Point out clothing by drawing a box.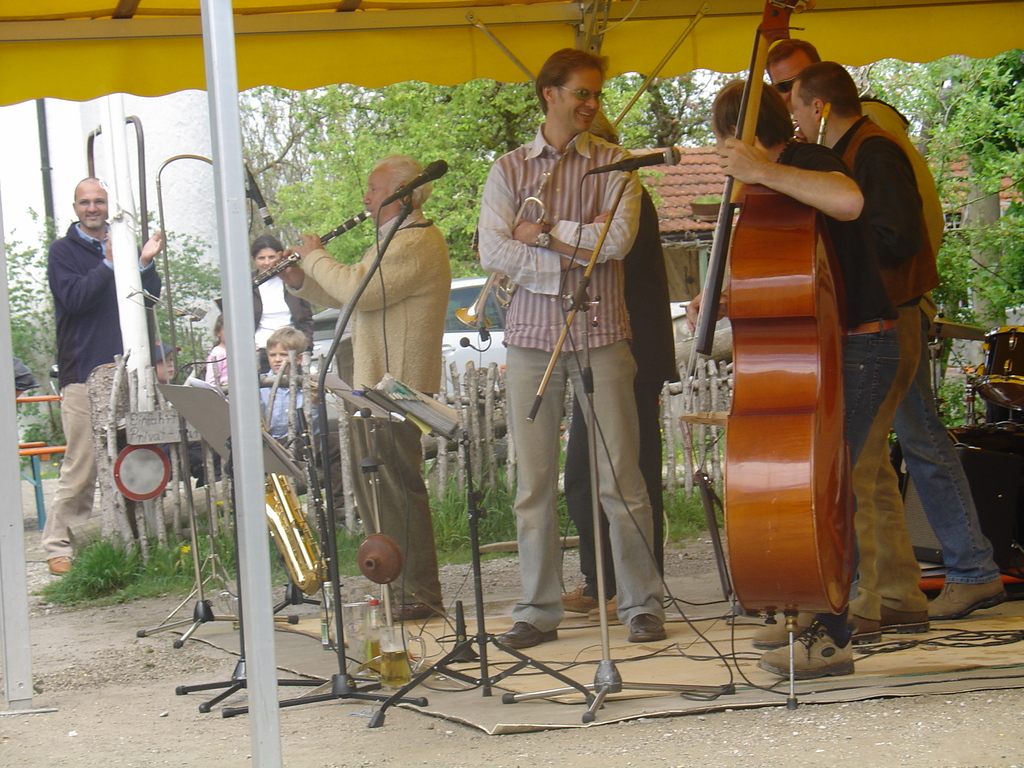
211 336 234 390.
